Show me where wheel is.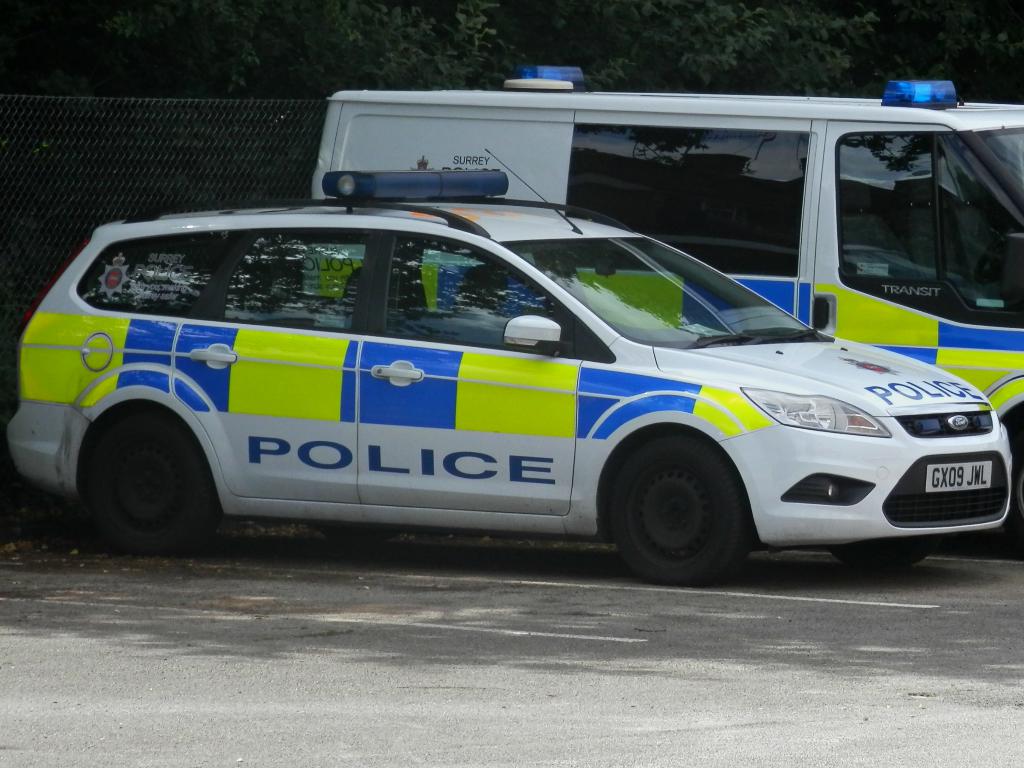
wheel is at <bbox>86, 411, 222, 553</bbox>.
